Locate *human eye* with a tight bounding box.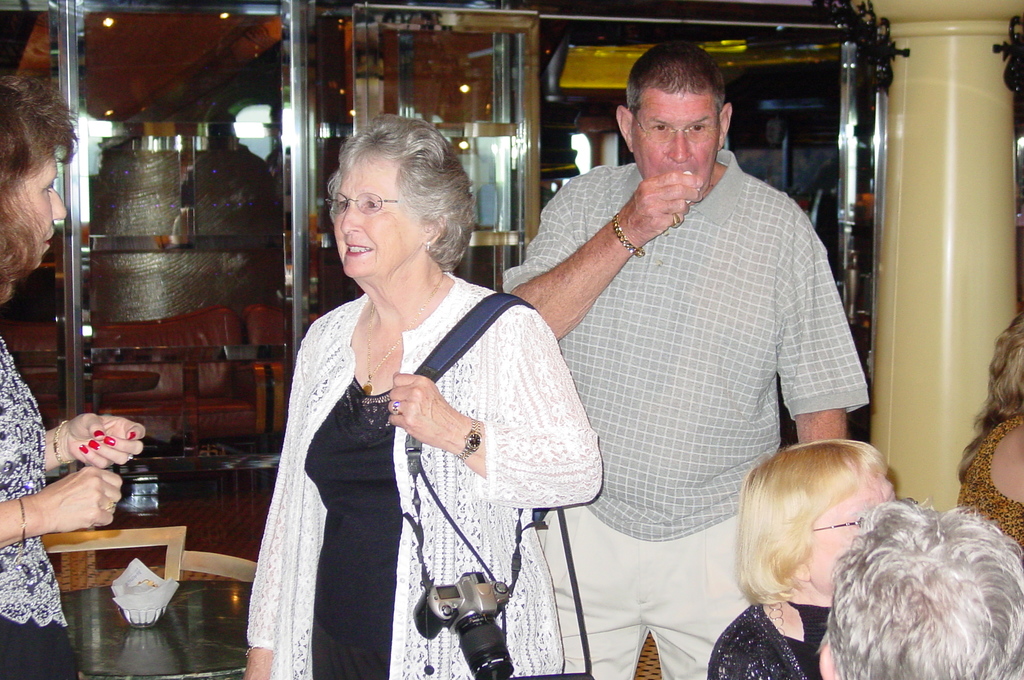
pyautogui.locateOnScreen(651, 118, 669, 134).
